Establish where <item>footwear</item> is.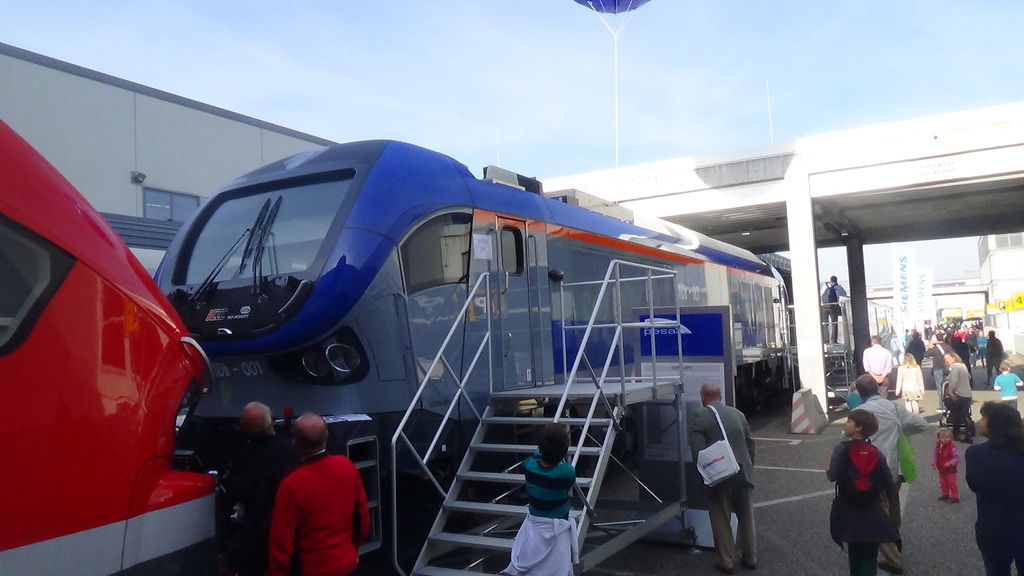
Established at {"x1": 950, "y1": 434, "x2": 963, "y2": 444}.
